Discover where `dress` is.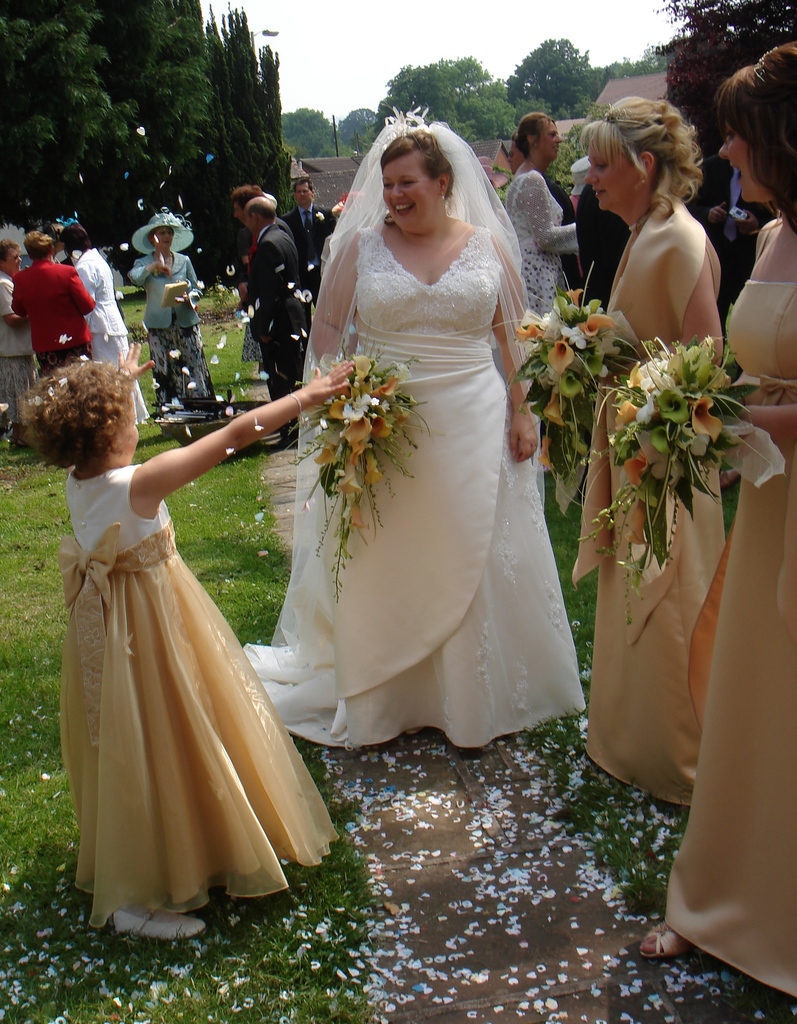
Discovered at bbox=(663, 279, 796, 988).
